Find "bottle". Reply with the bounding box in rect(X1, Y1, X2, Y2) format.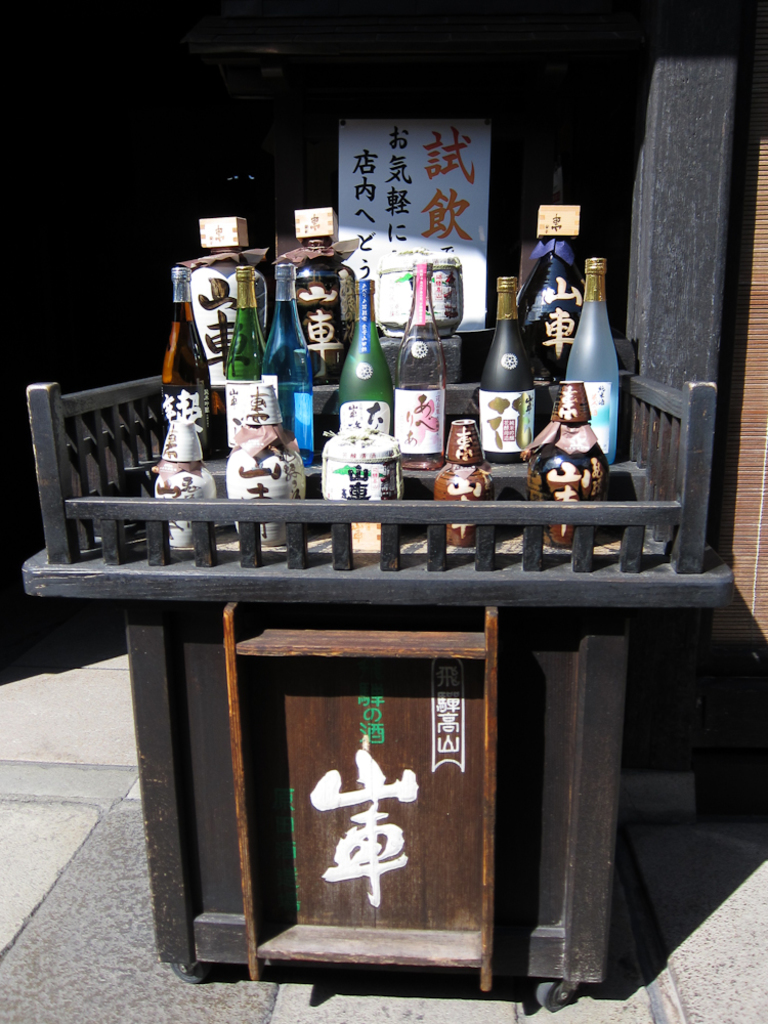
rect(395, 262, 456, 473).
